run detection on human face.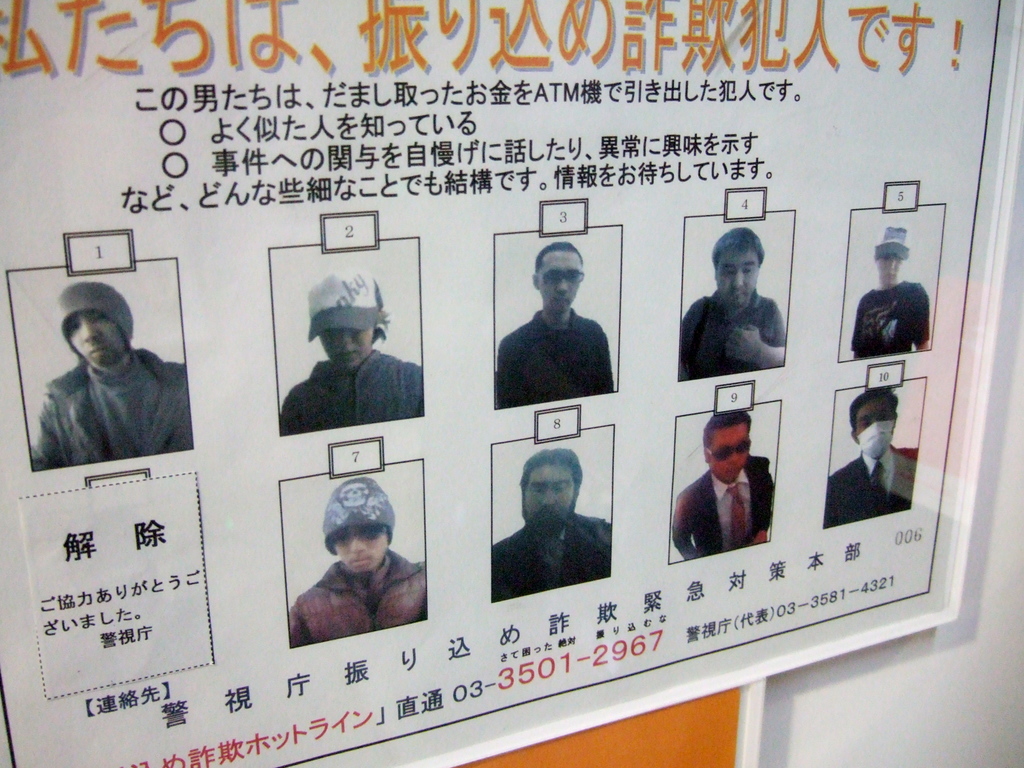
Result: BBox(538, 253, 579, 317).
